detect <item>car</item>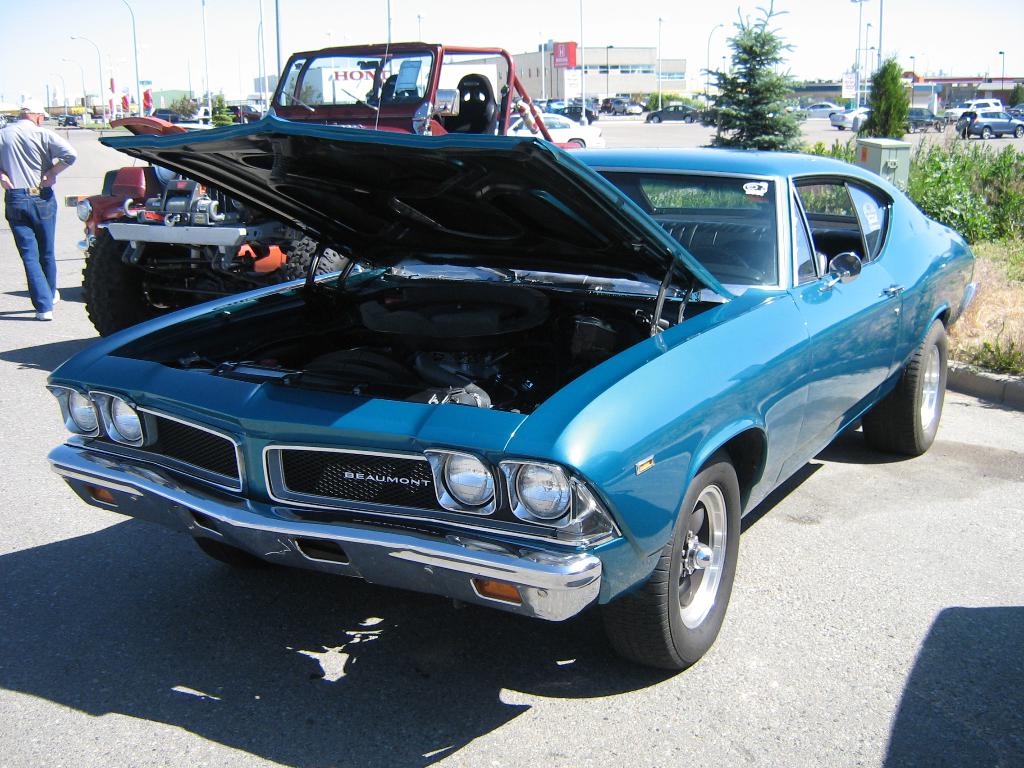
{"x1": 63, "y1": 116, "x2": 79, "y2": 125}
